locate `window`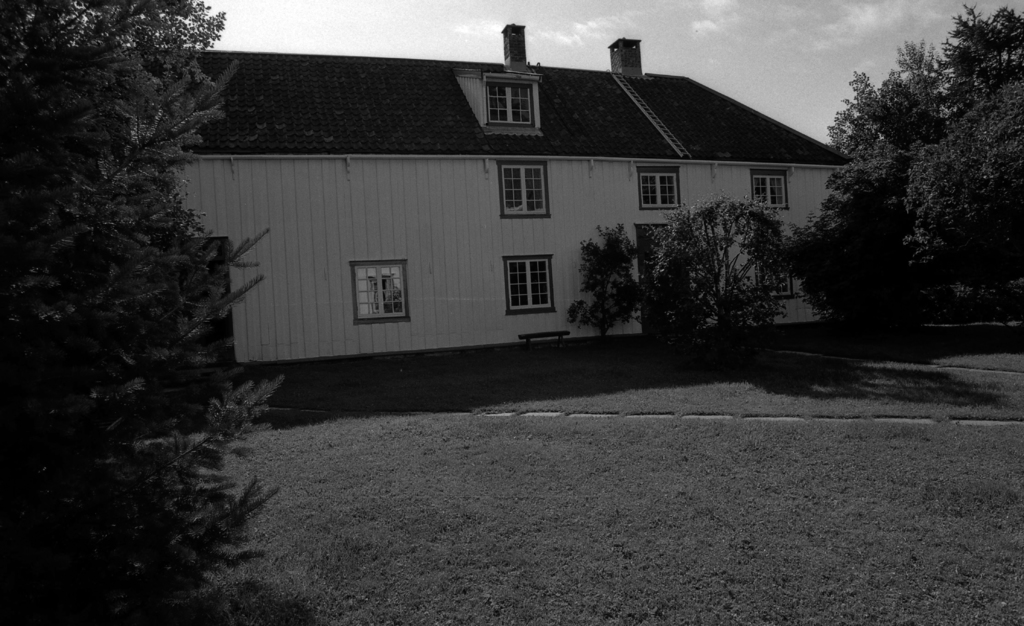
756,259,794,297
